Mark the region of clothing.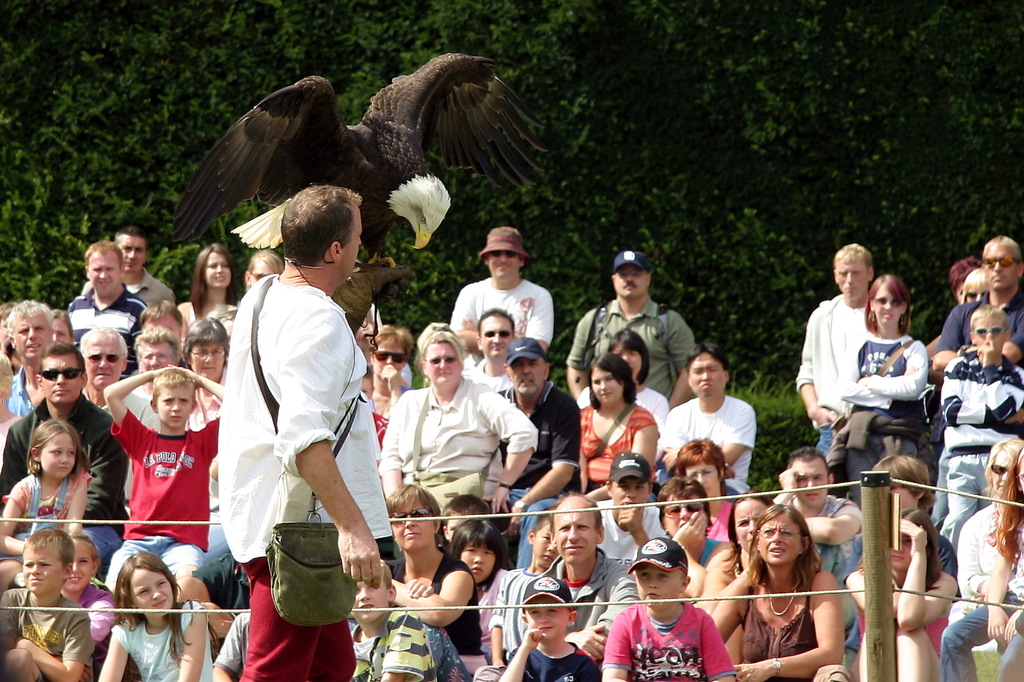
Region: region(24, 466, 95, 560).
